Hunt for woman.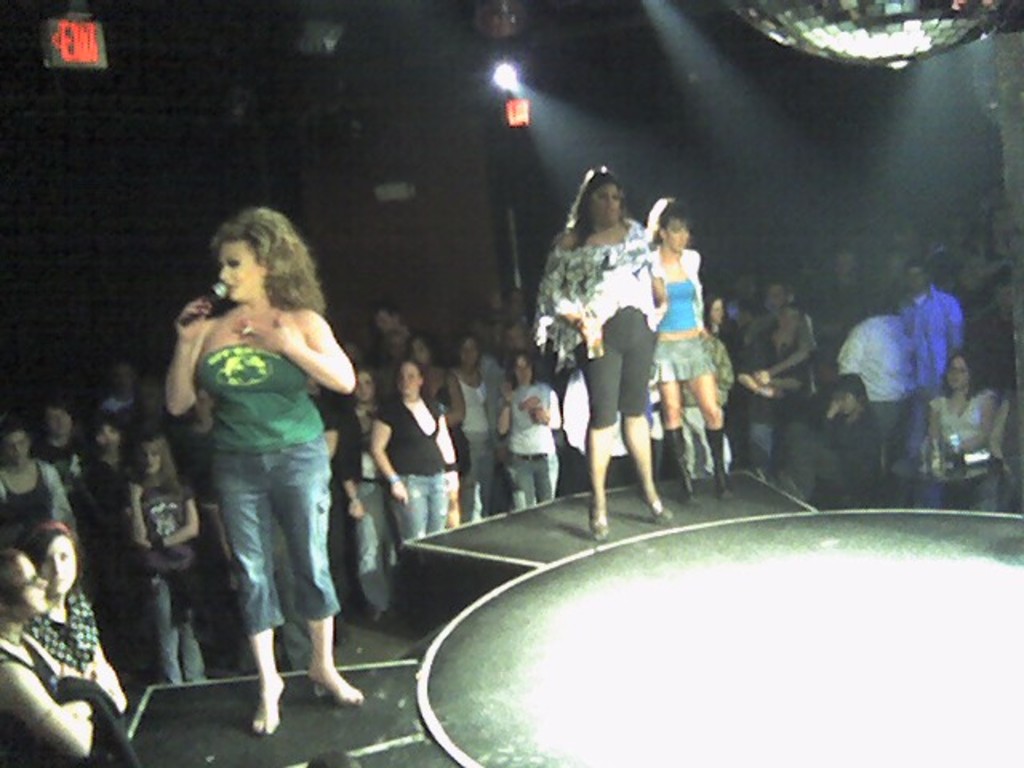
Hunted down at 362,347,469,554.
